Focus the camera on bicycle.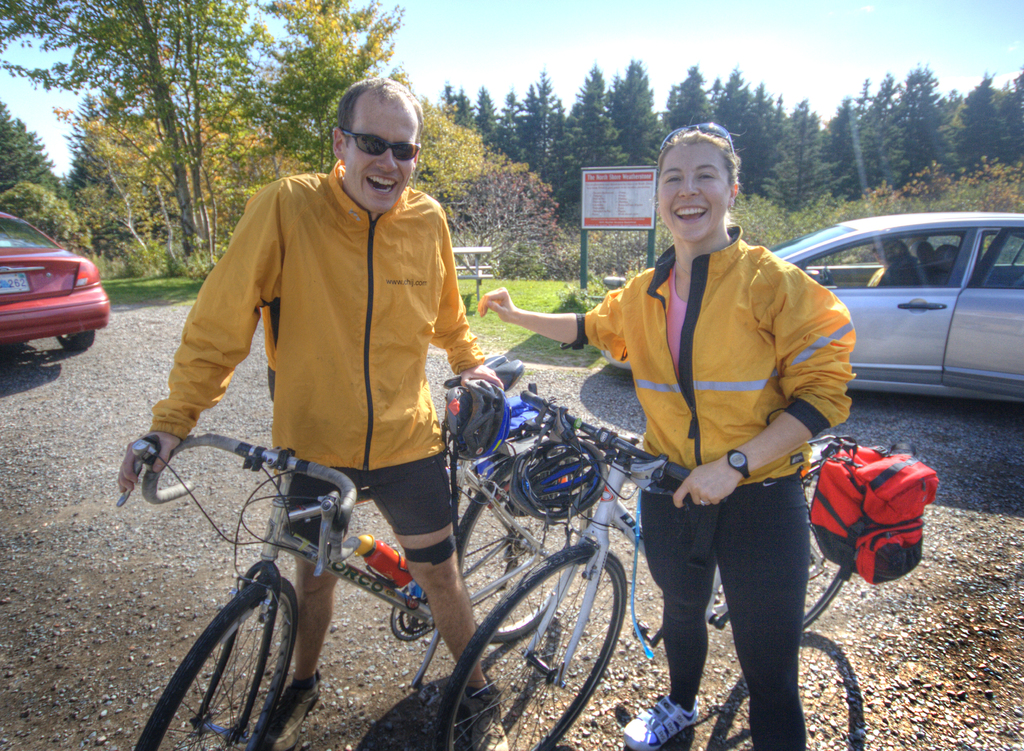
Focus region: box=[132, 447, 598, 750].
